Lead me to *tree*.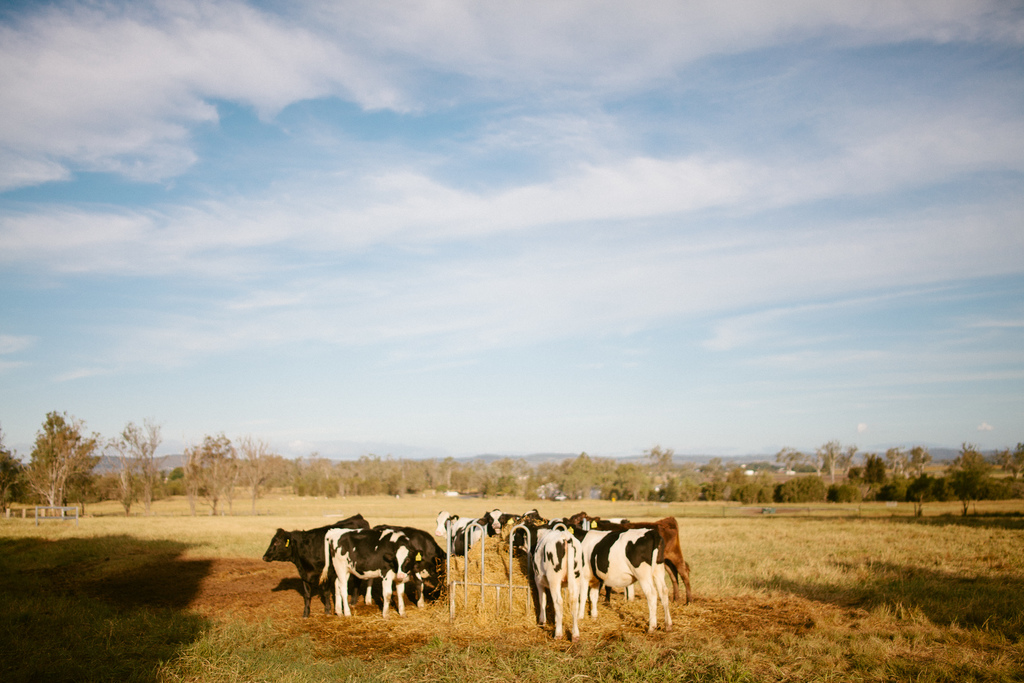
Lead to BBox(182, 436, 238, 522).
